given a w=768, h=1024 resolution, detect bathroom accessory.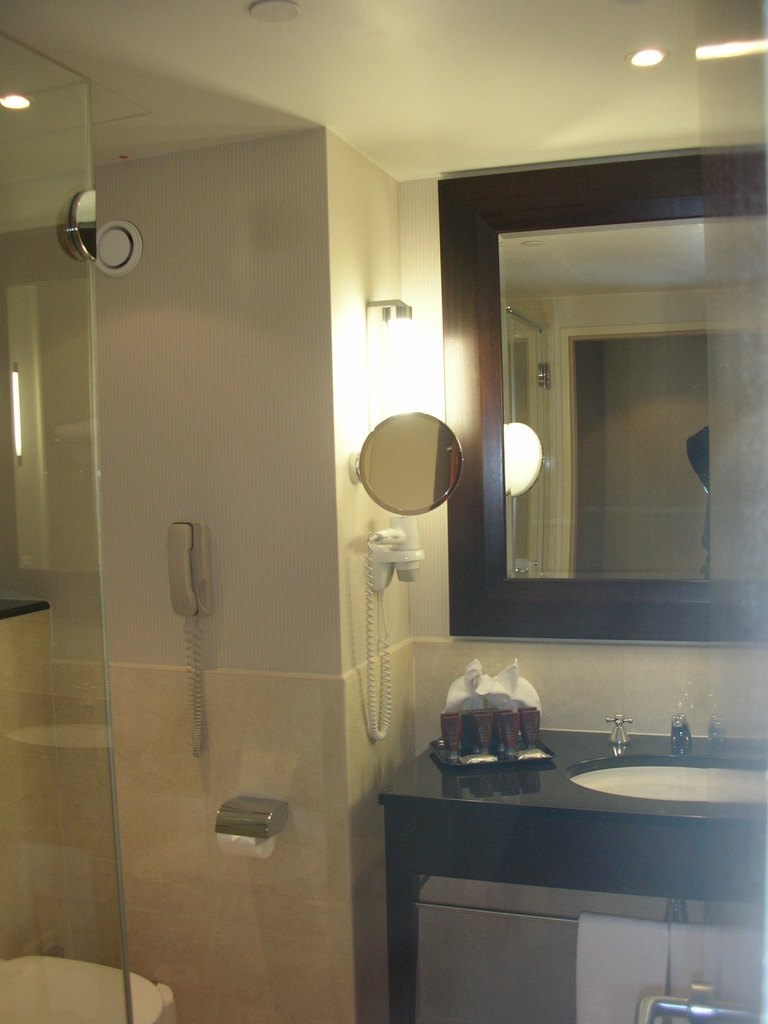
Rect(605, 712, 634, 746).
